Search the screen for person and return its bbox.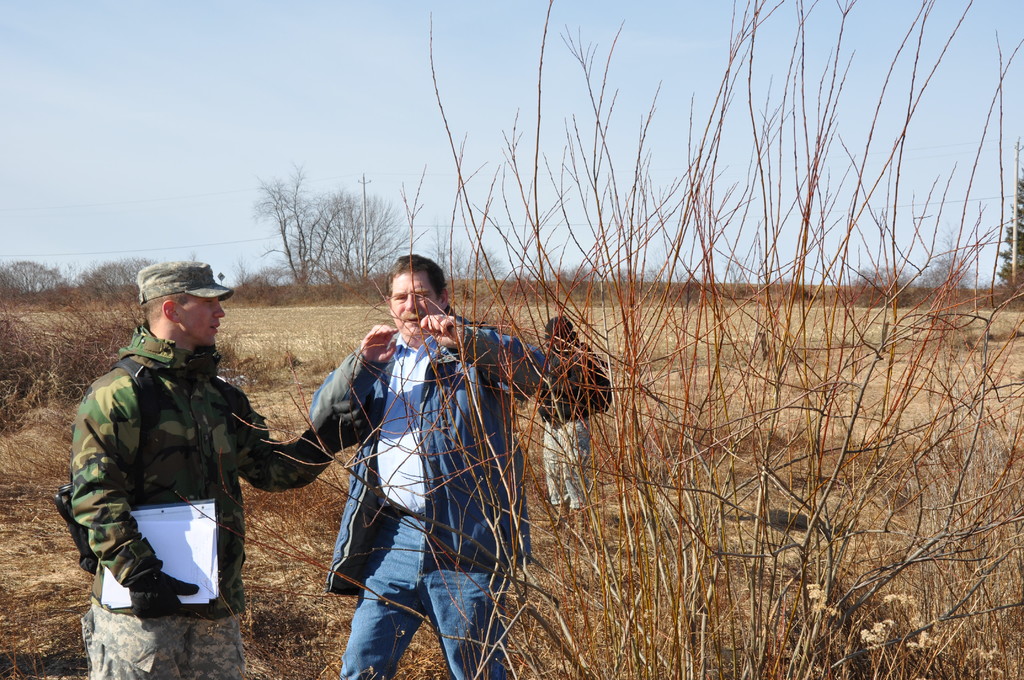
Found: {"x1": 69, "y1": 258, "x2": 337, "y2": 679}.
